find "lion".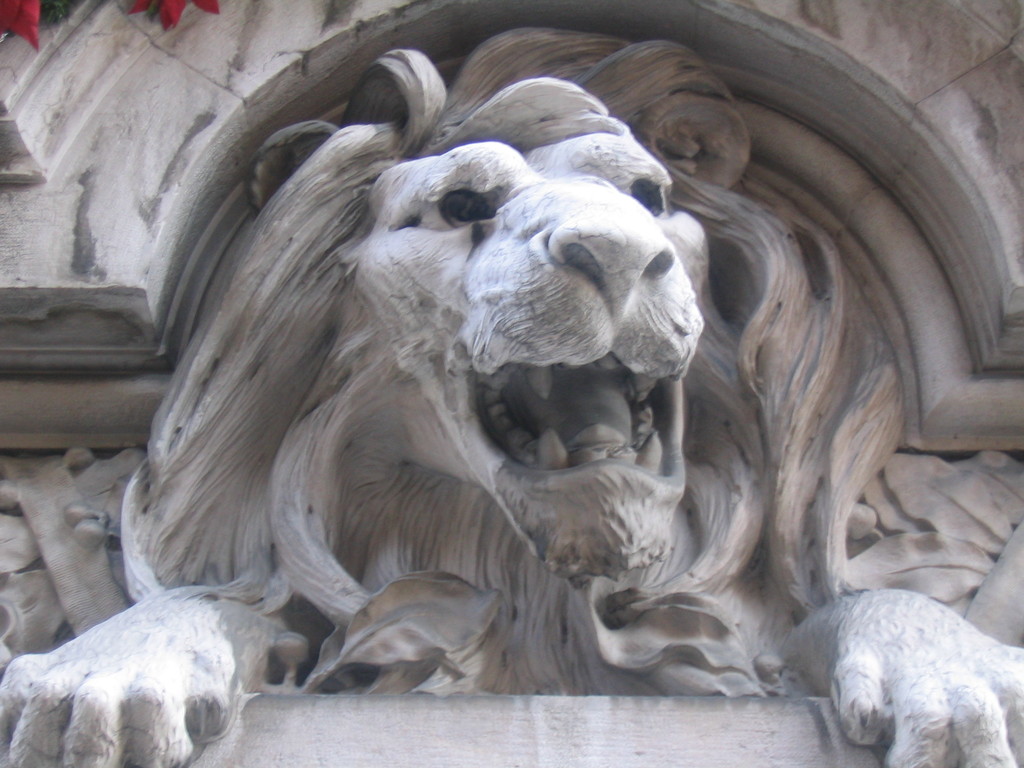
[x1=1, y1=27, x2=1023, y2=767].
